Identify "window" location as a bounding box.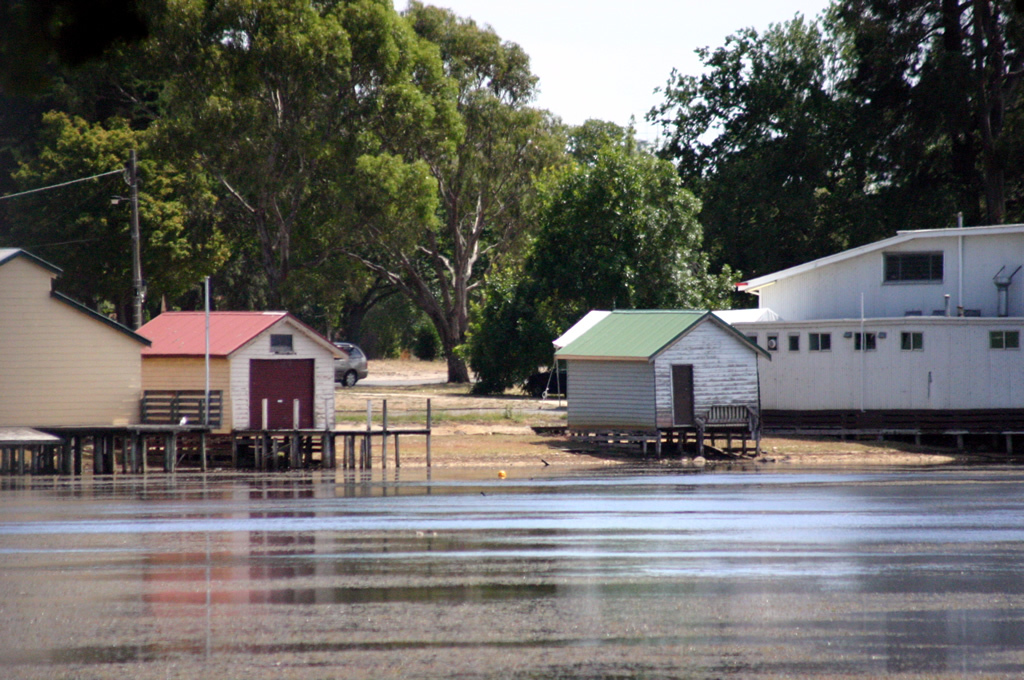
box(879, 246, 946, 285).
